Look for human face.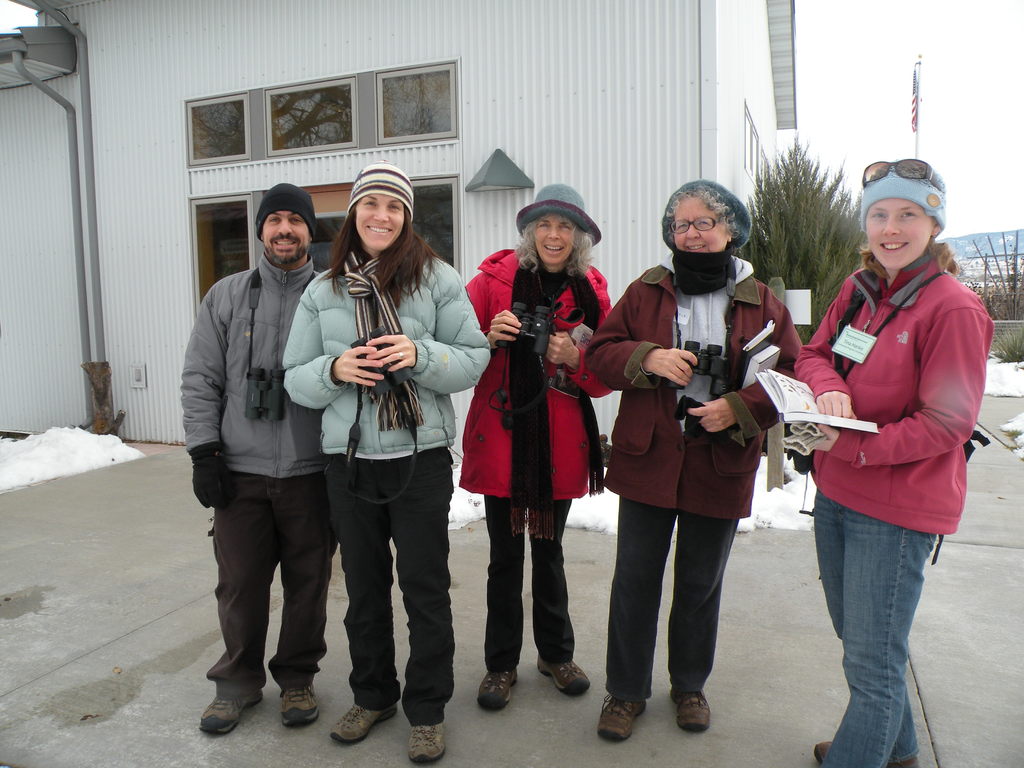
Found: l=355, t=196, r=406, b=248.
